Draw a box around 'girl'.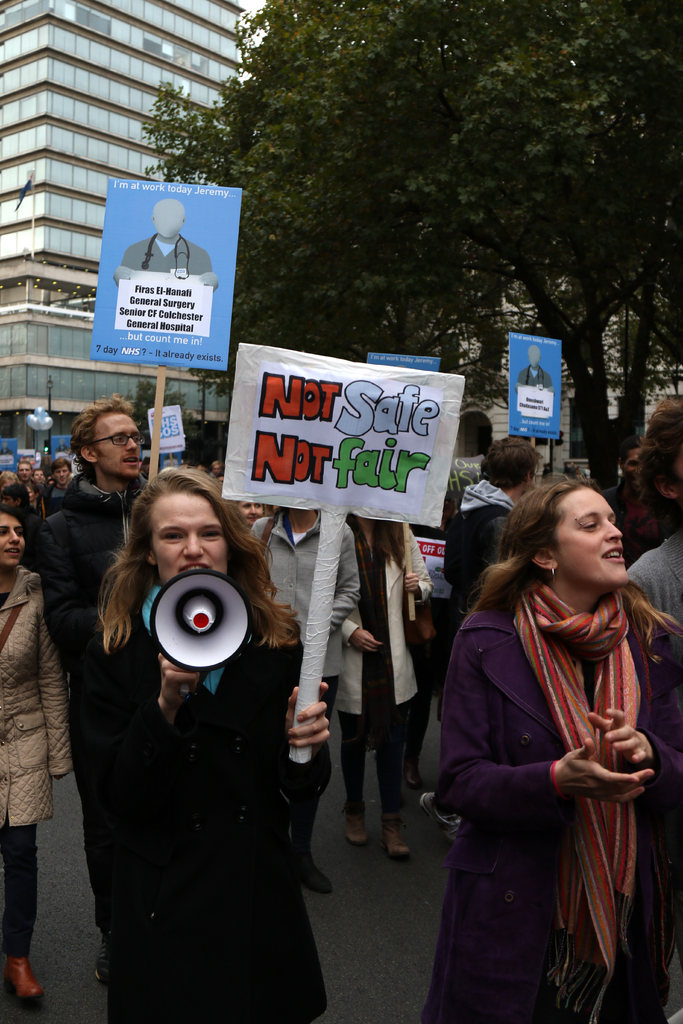
<box>80,446,352,1023</box>.
